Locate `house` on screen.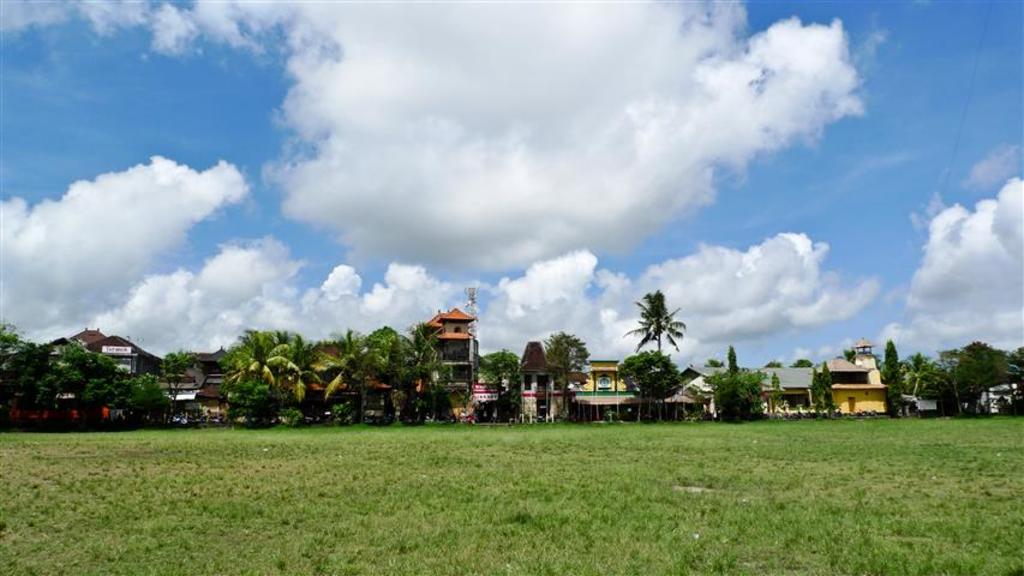
On screen at (x1=204, y1=334, x2=405, y2=413).
